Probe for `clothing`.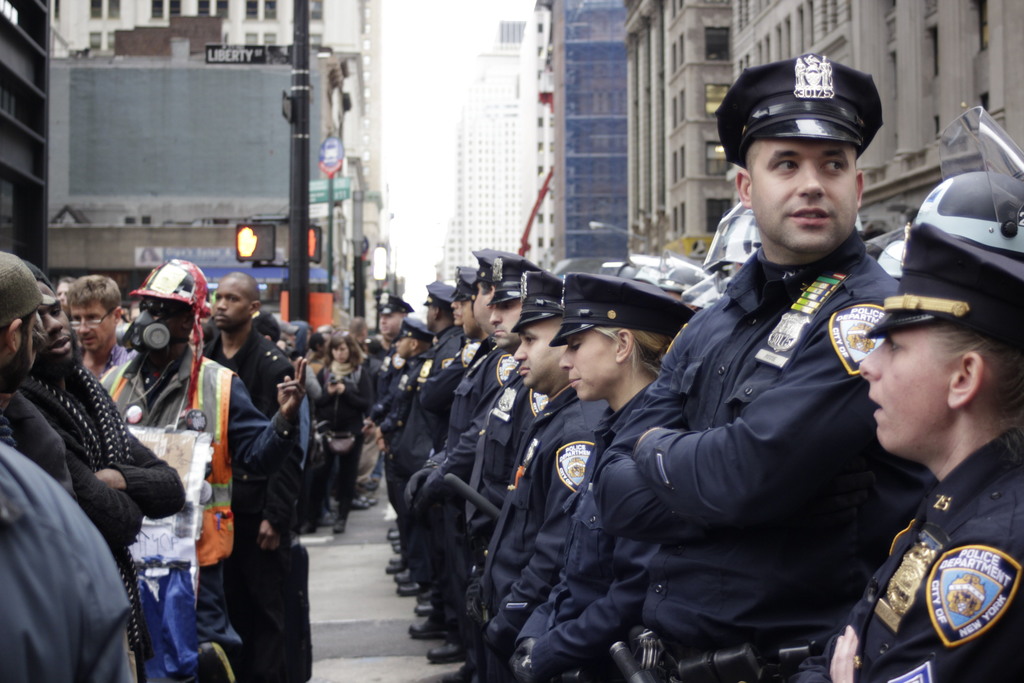
Probe result: l=796, t=431, r=1023, b=682.
